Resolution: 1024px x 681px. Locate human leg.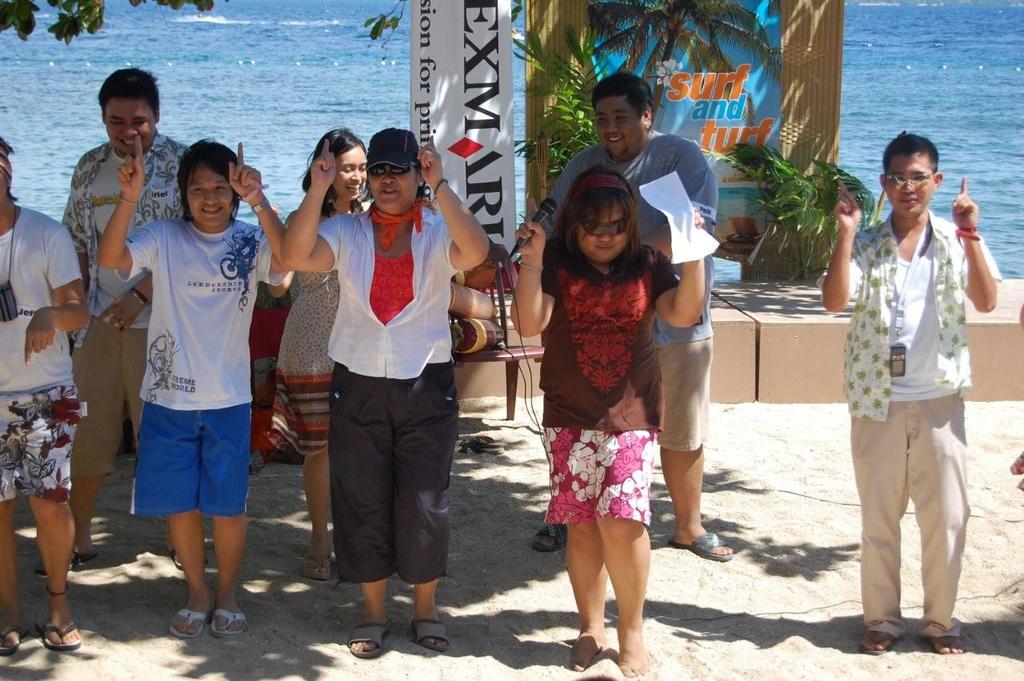
box=[391, 346, 461, 648].
